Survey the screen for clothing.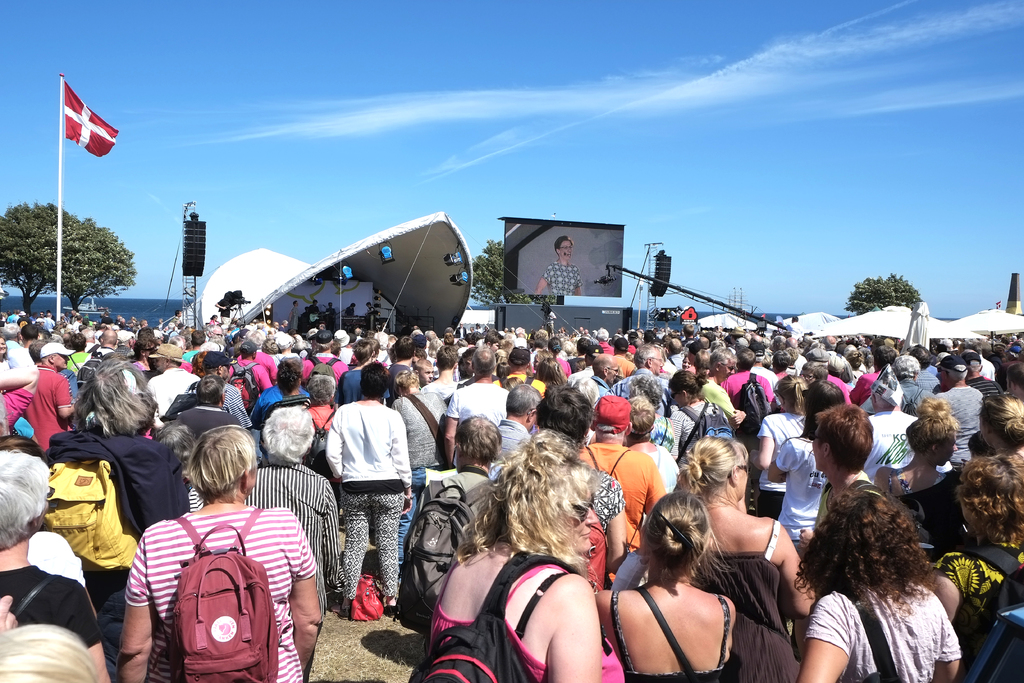
Survey found: box(321, 397, 408, 608).
